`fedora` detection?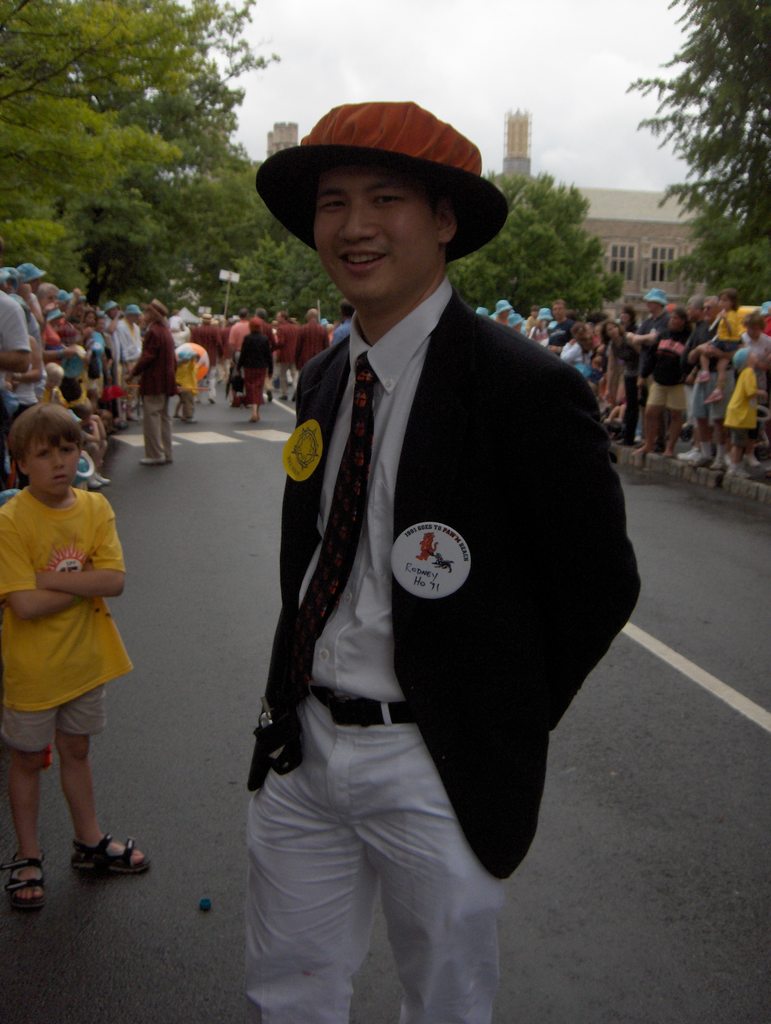
[x1=127, y1=306, x2=142, y2=311]
